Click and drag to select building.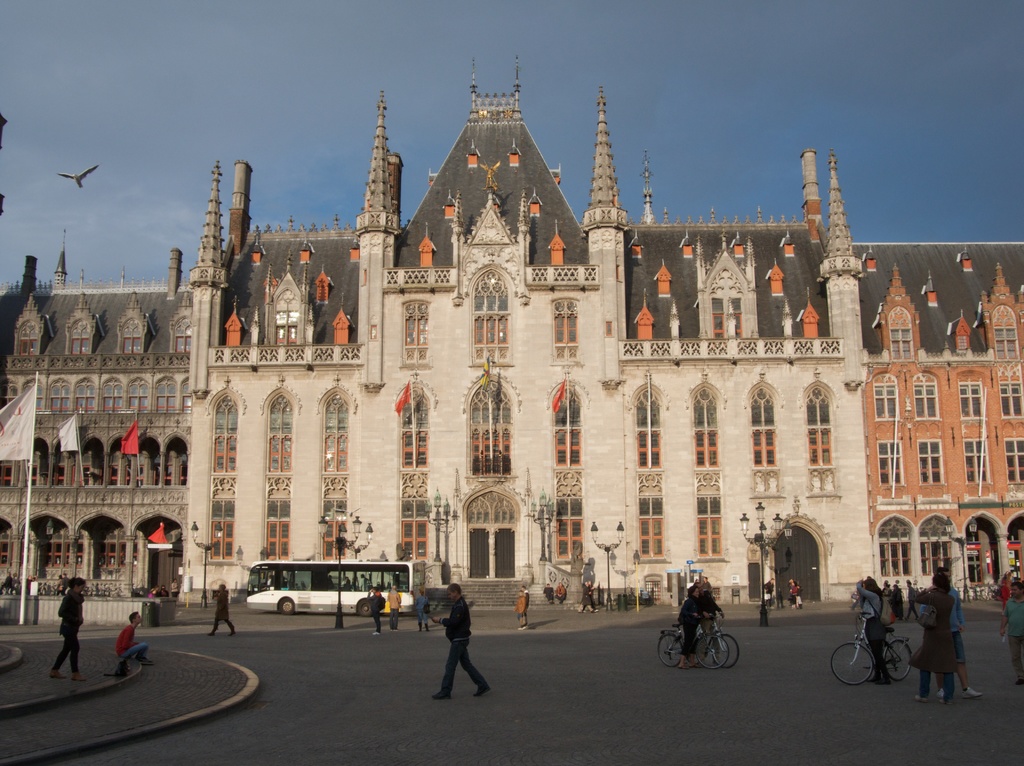
Selection: [0,228,193,598].
